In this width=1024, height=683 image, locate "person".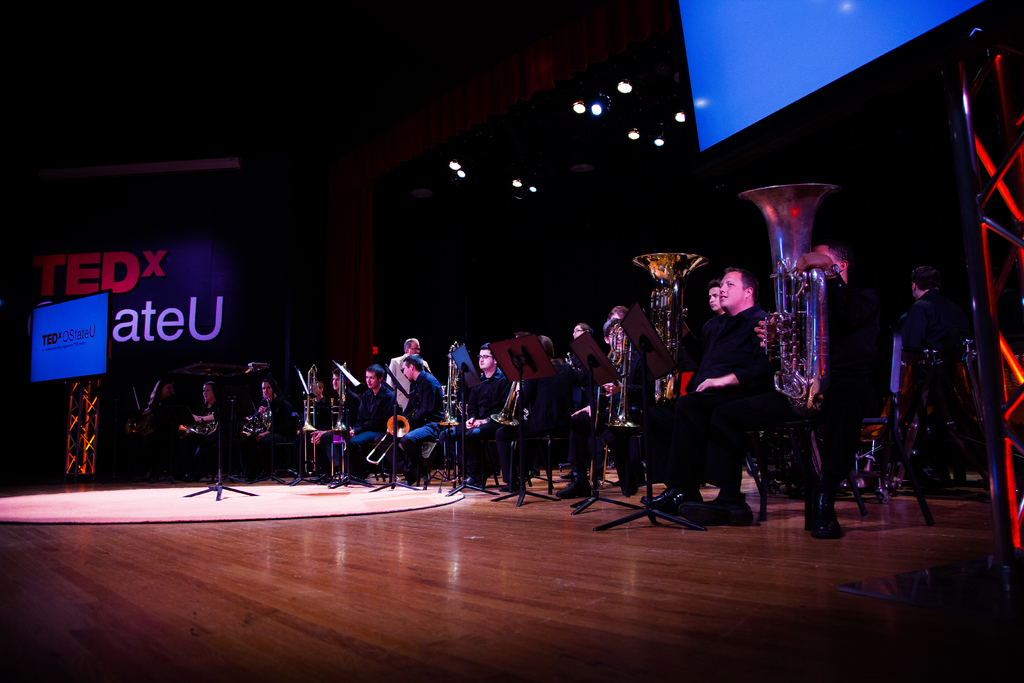
Bounding box: <region>556, 317, 645, 501</region>.
